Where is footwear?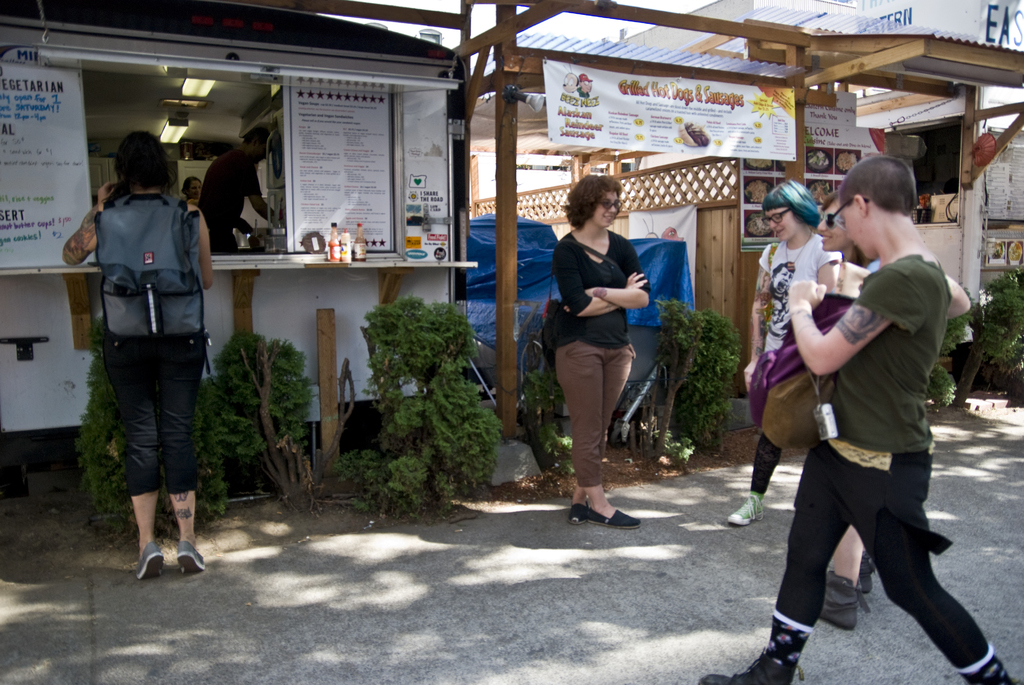
select_region(701, 650, 792, 684).
